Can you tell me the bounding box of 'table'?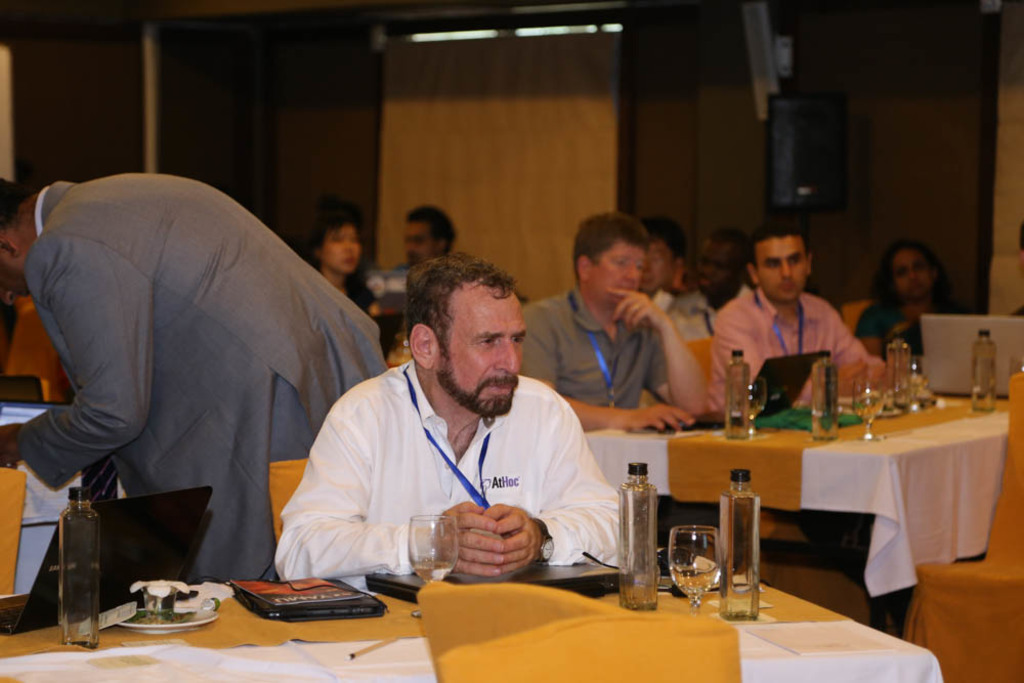
select_region(0, 395, 125, 627).
